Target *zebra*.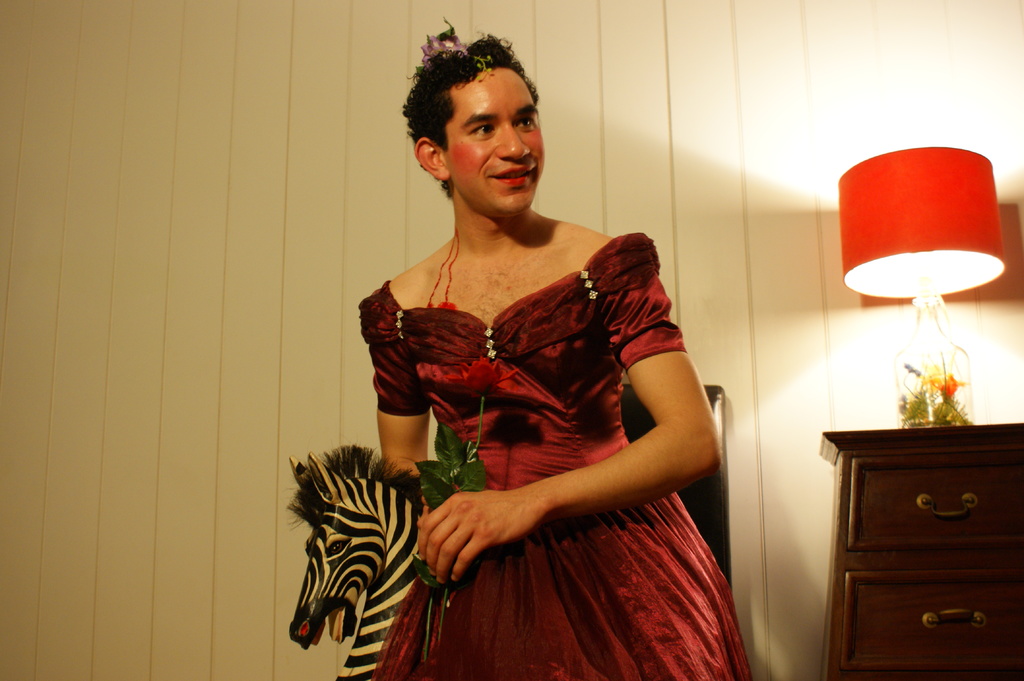
Target region: bbox=[280, 442, 424, 680].
